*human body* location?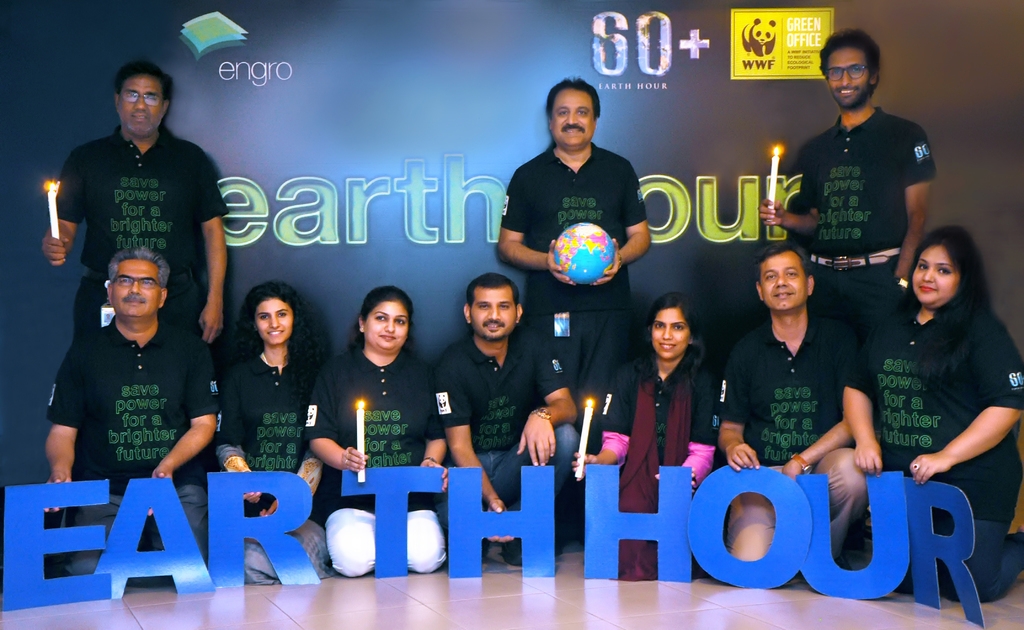
(43,46,229,347)
